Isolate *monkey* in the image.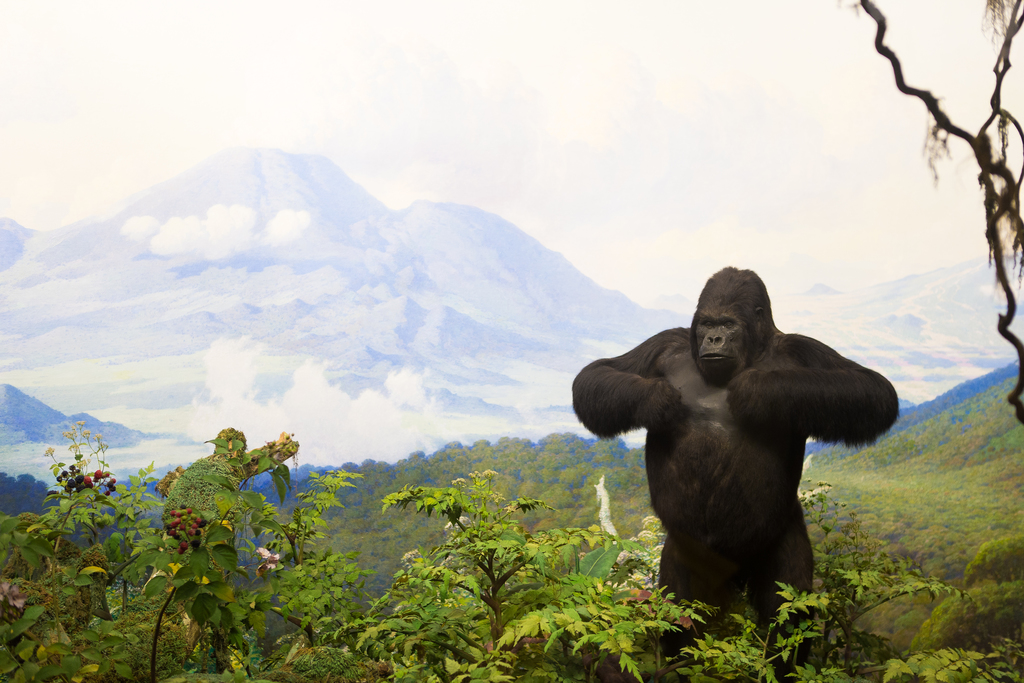
Isolated region: [x1=573, y1=263, x2=900, y2=681].
